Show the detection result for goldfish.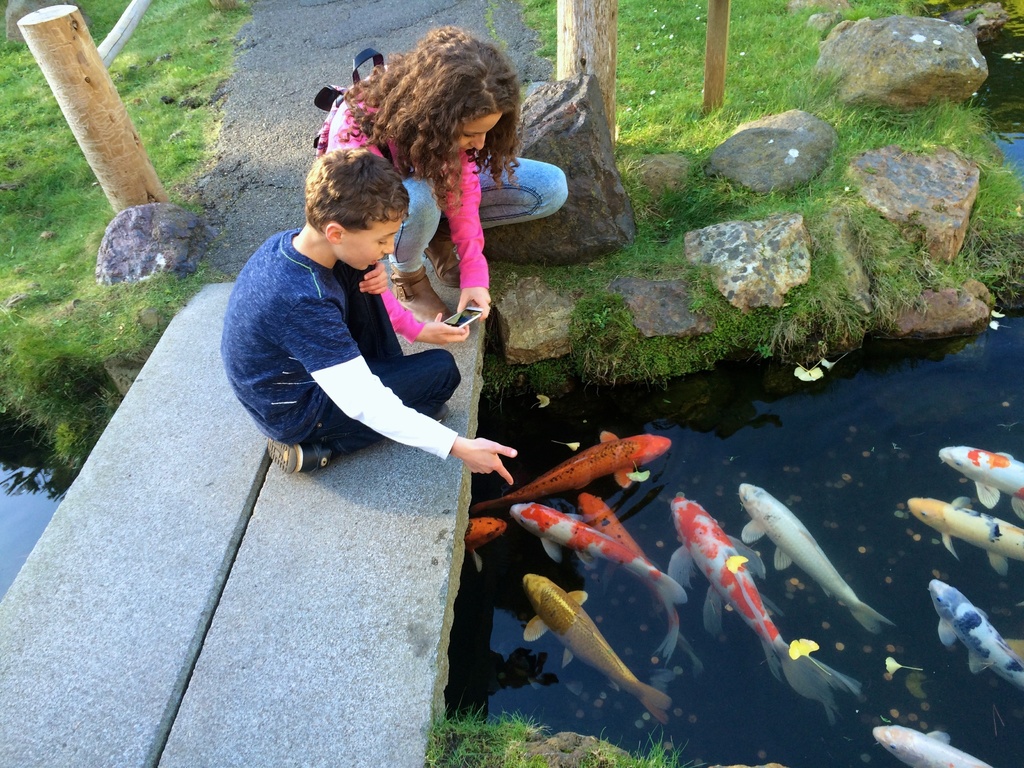
x1=941, y1=446, x2=1023, y2=524.
